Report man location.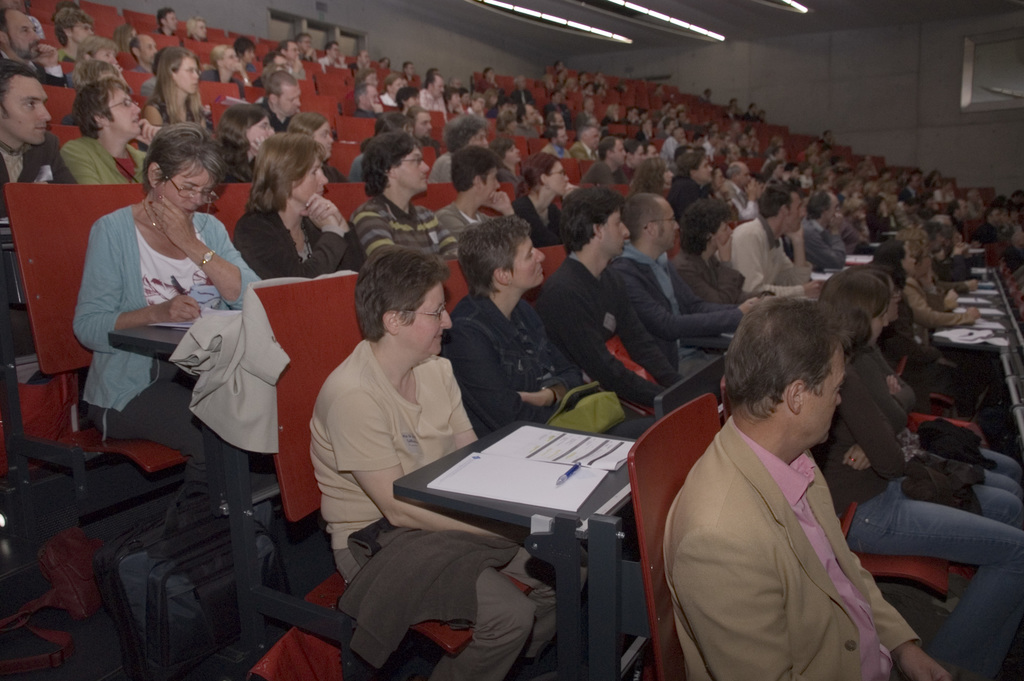
Report: [x1=719, y1=186, x2=817, y2=305].
